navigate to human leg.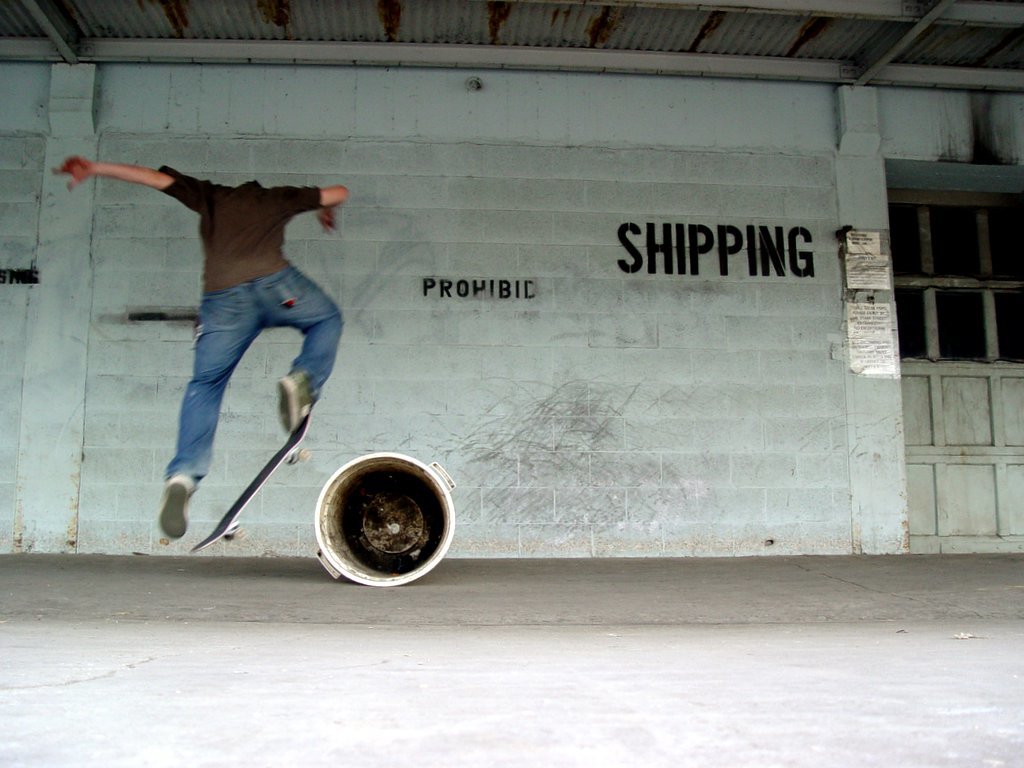
Navigation target: detection(159, 289, 272, 542).
